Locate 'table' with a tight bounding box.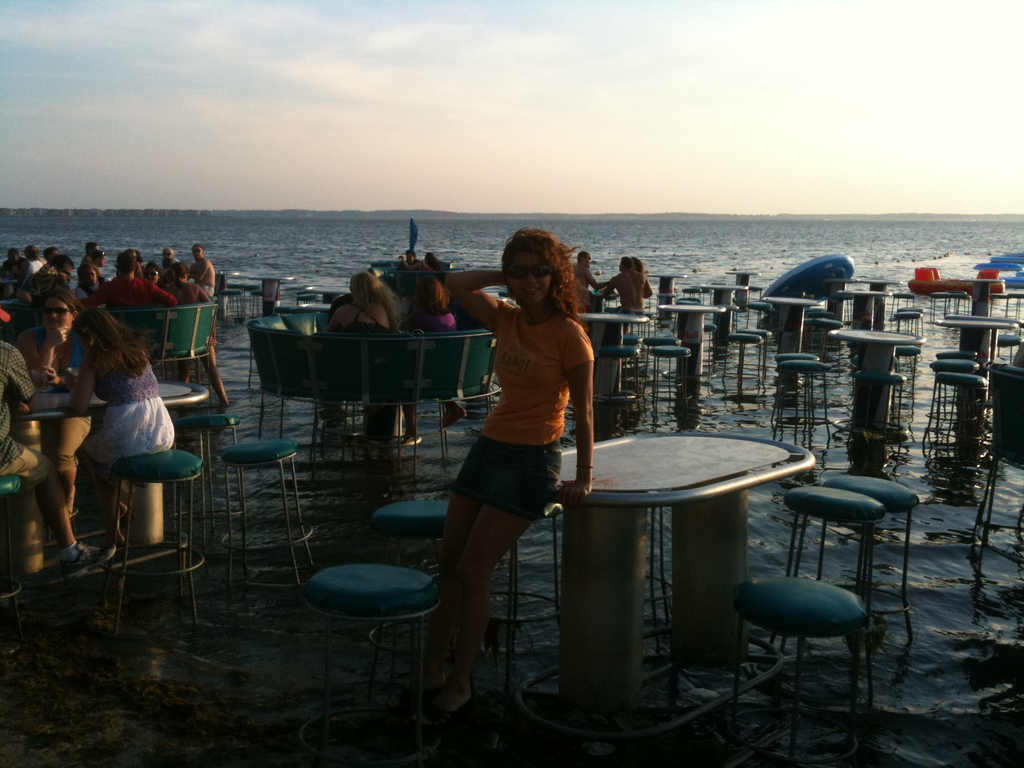
box=[659, 303, 724, 388].
